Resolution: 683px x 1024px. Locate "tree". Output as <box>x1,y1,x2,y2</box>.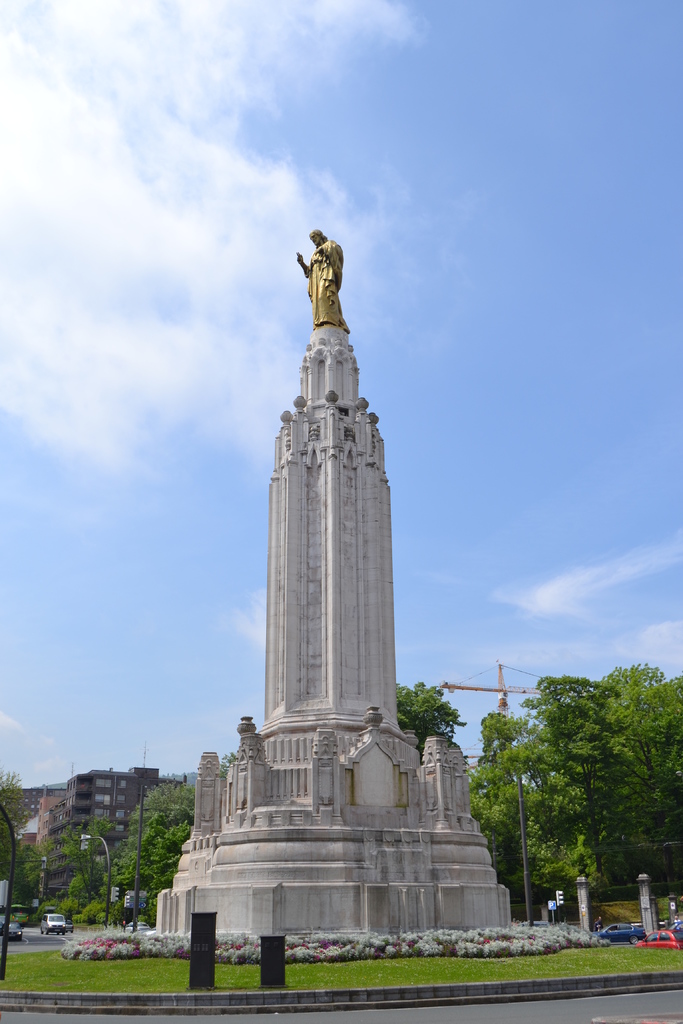
<box>395,682,459,750</box>.
